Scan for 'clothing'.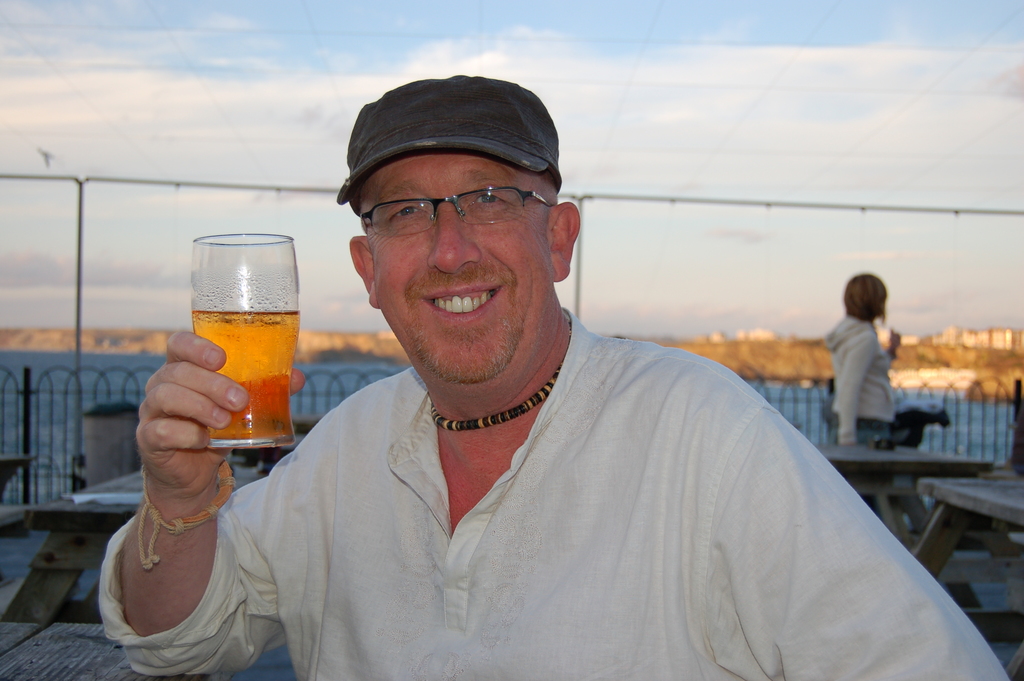
Scan result: bbox(92, 299, 1021, 680).
